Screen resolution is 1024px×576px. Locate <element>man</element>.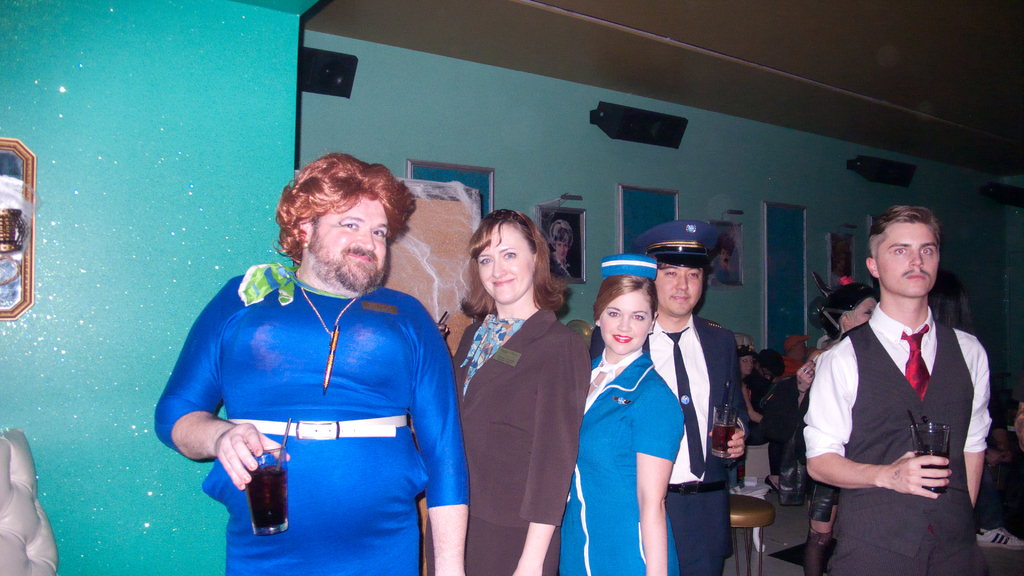
[632, 221, 751, 575].
